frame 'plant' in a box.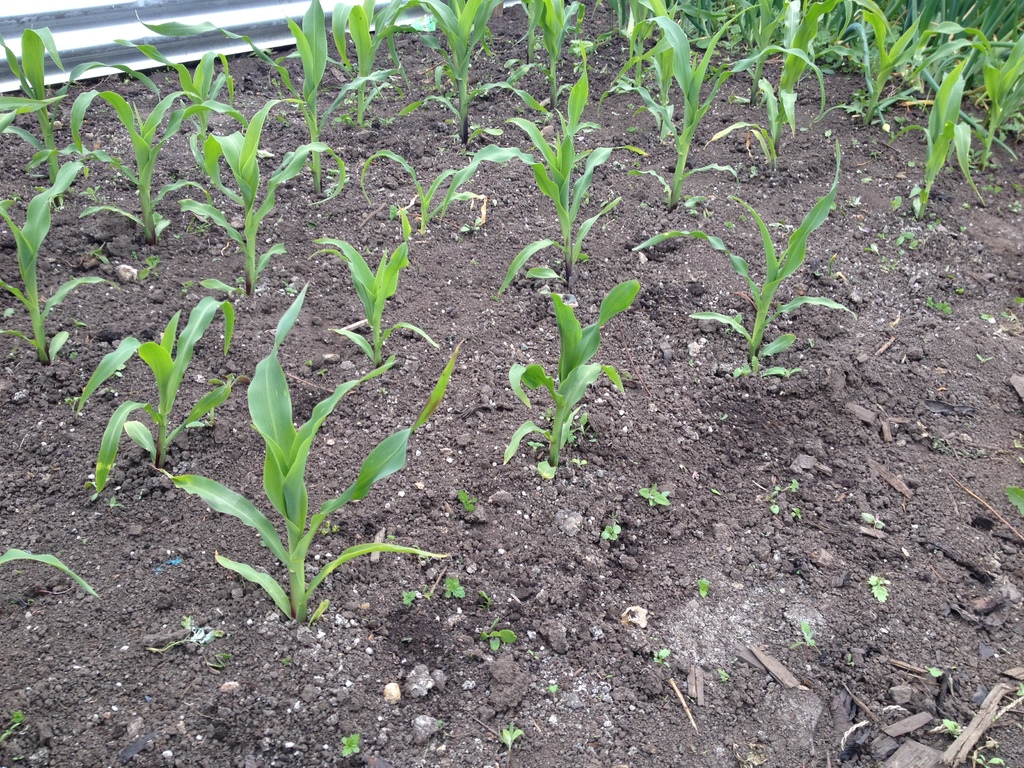
874/577/890/603.
